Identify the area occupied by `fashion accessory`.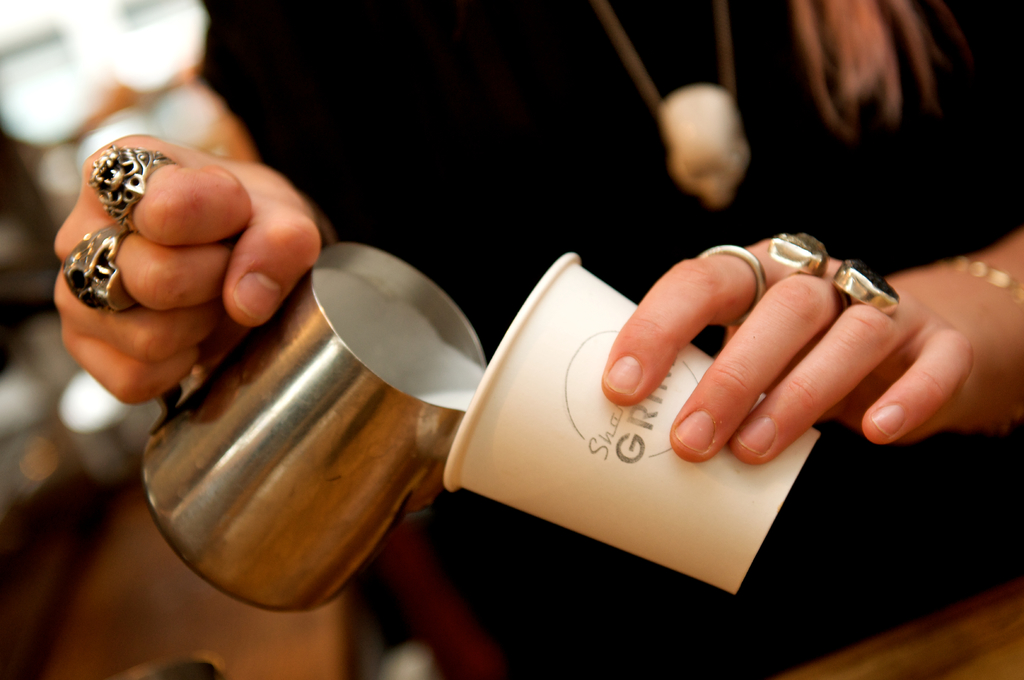
Area: [left=64, top=222, right=141, bottom=311].
